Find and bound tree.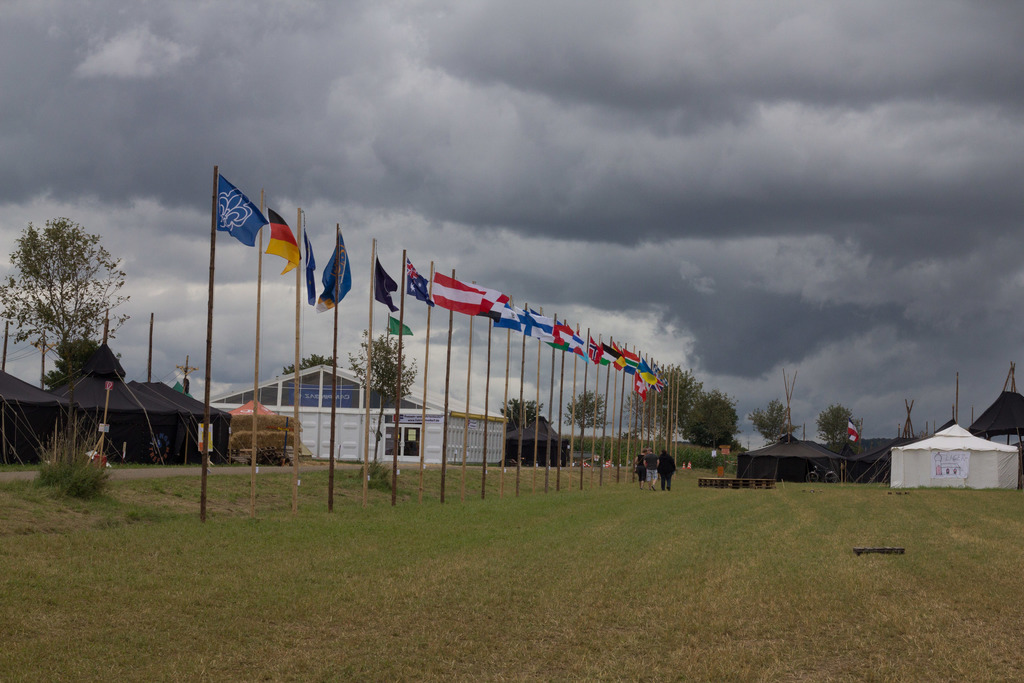
Bound: <bbox>283, 352, 339, 371</bbox>.
